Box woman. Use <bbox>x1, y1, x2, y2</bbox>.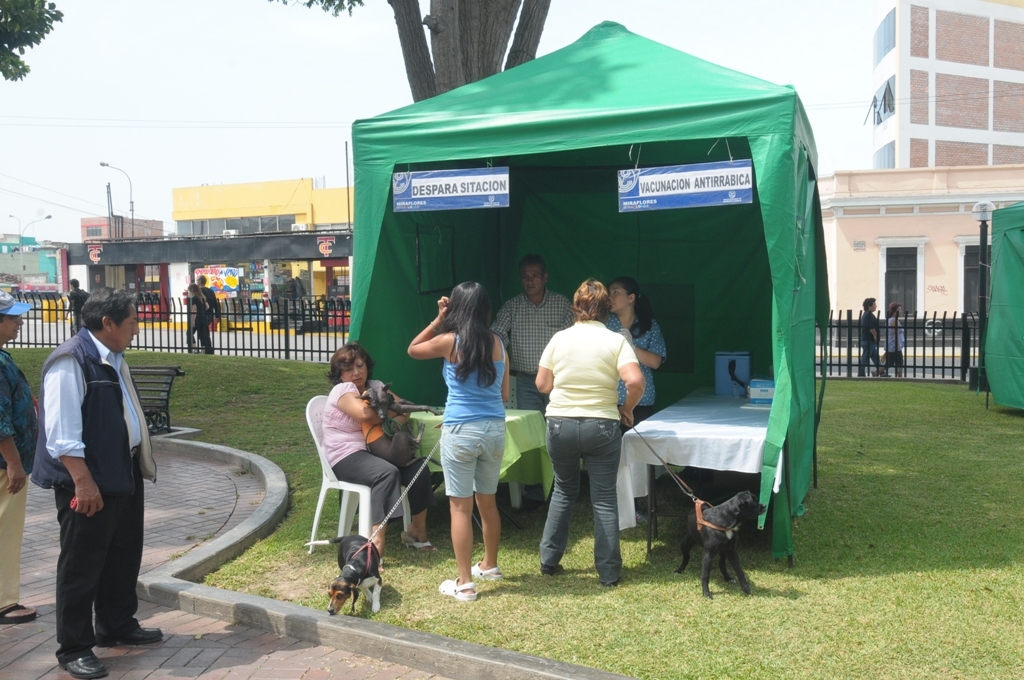
<bbox>535, 273, 647, 583</bbox>.
